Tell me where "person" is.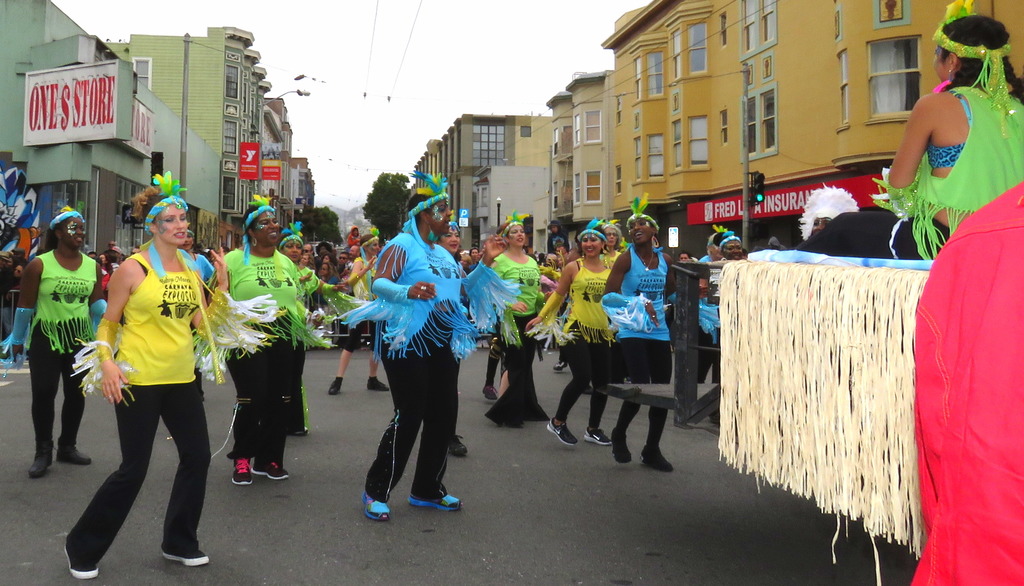
"person" is at Rect(884, 10, 1023, 585).
